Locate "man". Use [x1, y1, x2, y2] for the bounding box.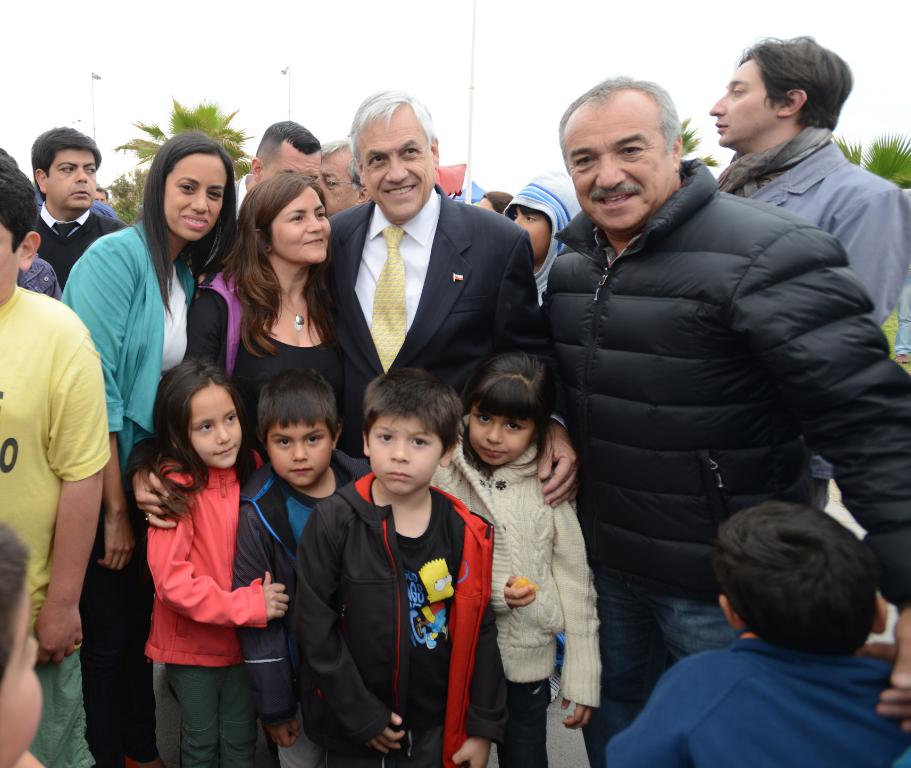
[315, 132, 545, 439].
